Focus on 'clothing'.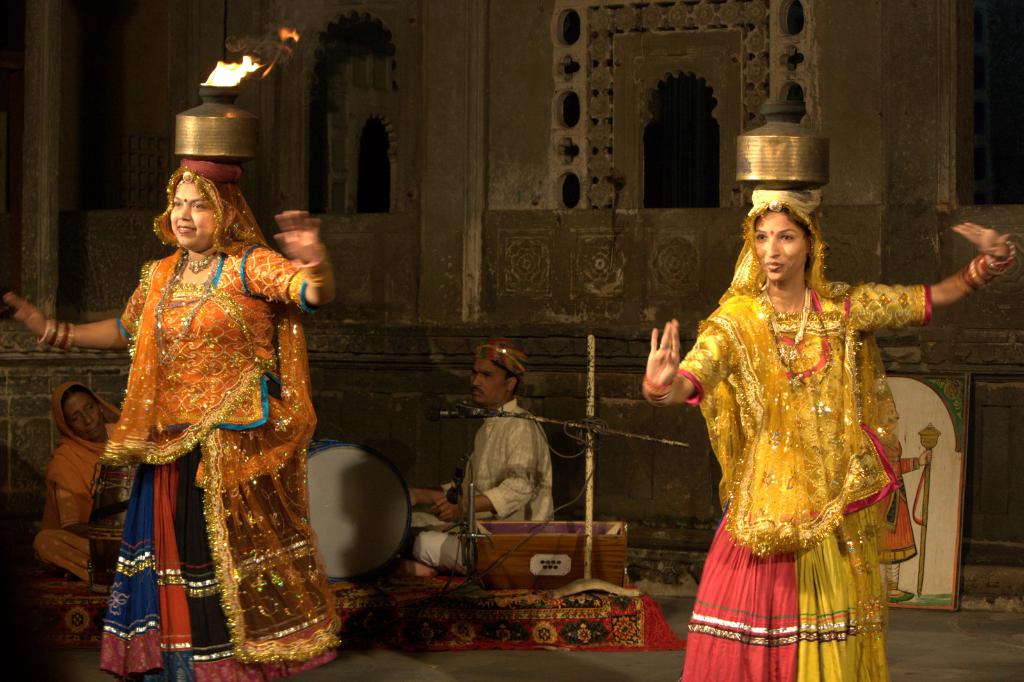
Focused at [left=92, top=166, right=340, bottom=681].
